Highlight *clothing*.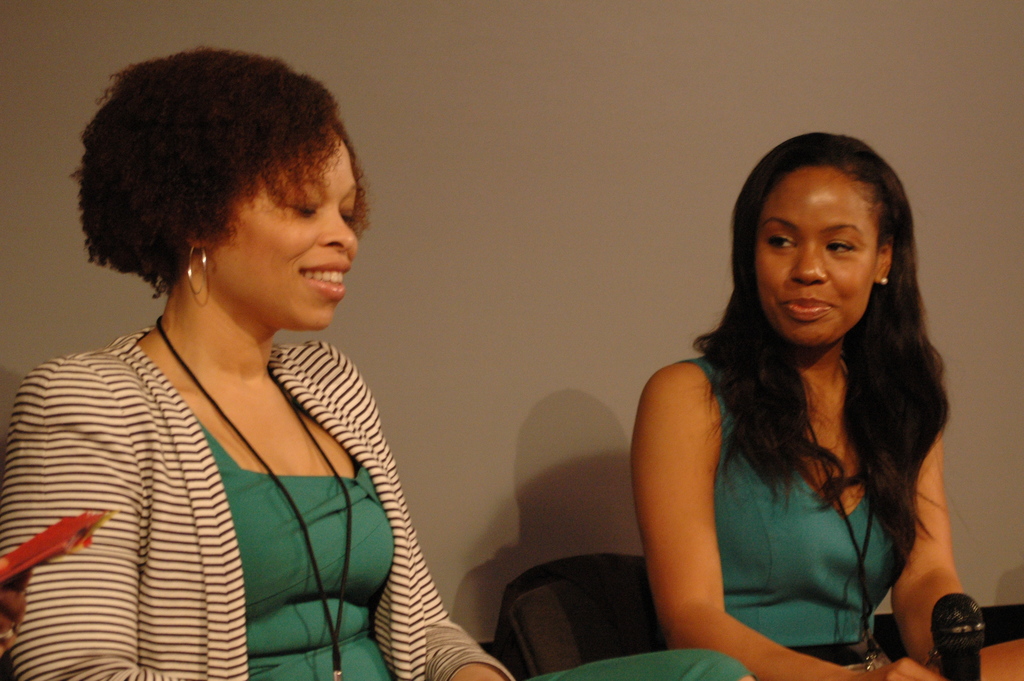
Highlighted region: [0,254,456,680].
